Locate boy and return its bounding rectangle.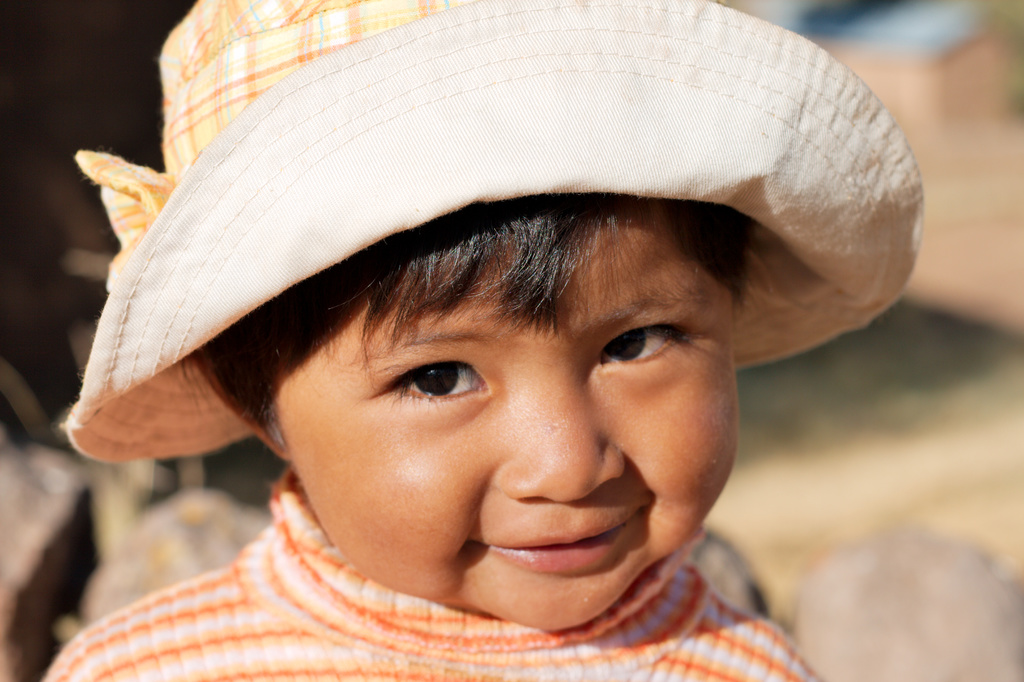
{"x1": 38, "y1": 0, "x2": 923, "y2": 681}.
